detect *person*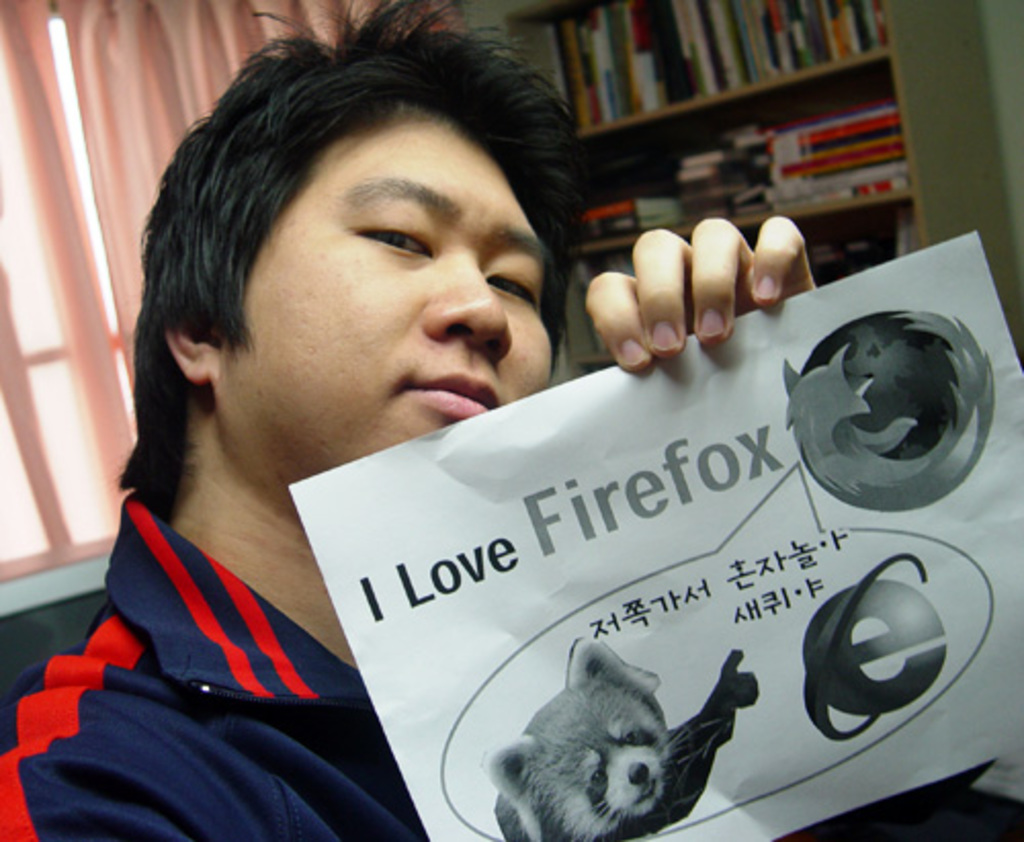
pyautogui.locateOnScreen(92, 64, 842, 822)
